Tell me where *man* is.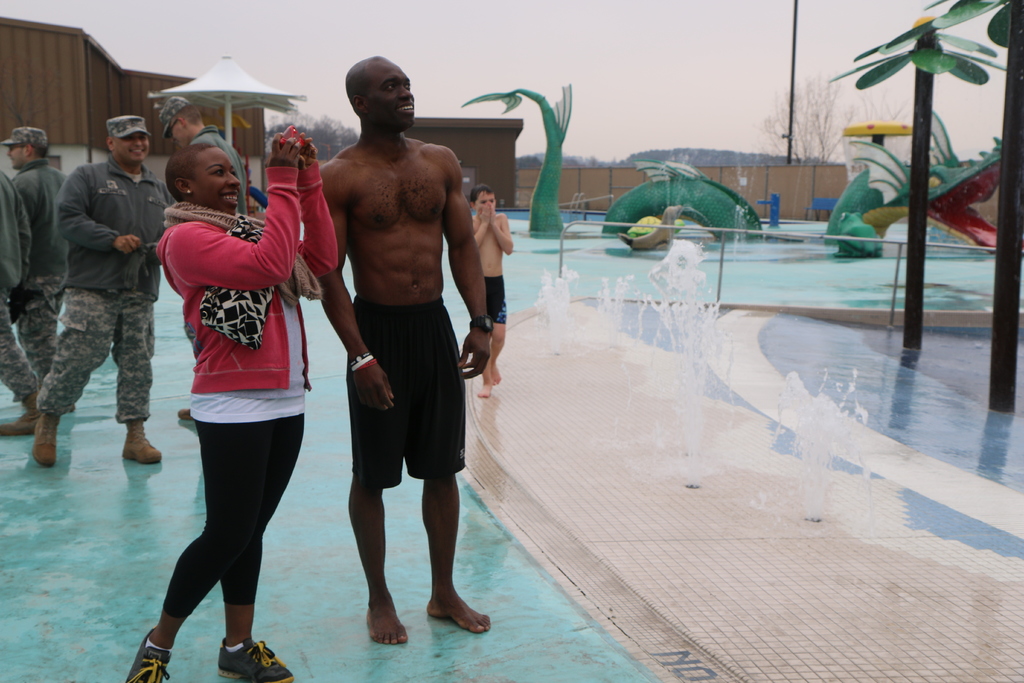
*man* is at <region>1, 127, 71, 388</region>.
